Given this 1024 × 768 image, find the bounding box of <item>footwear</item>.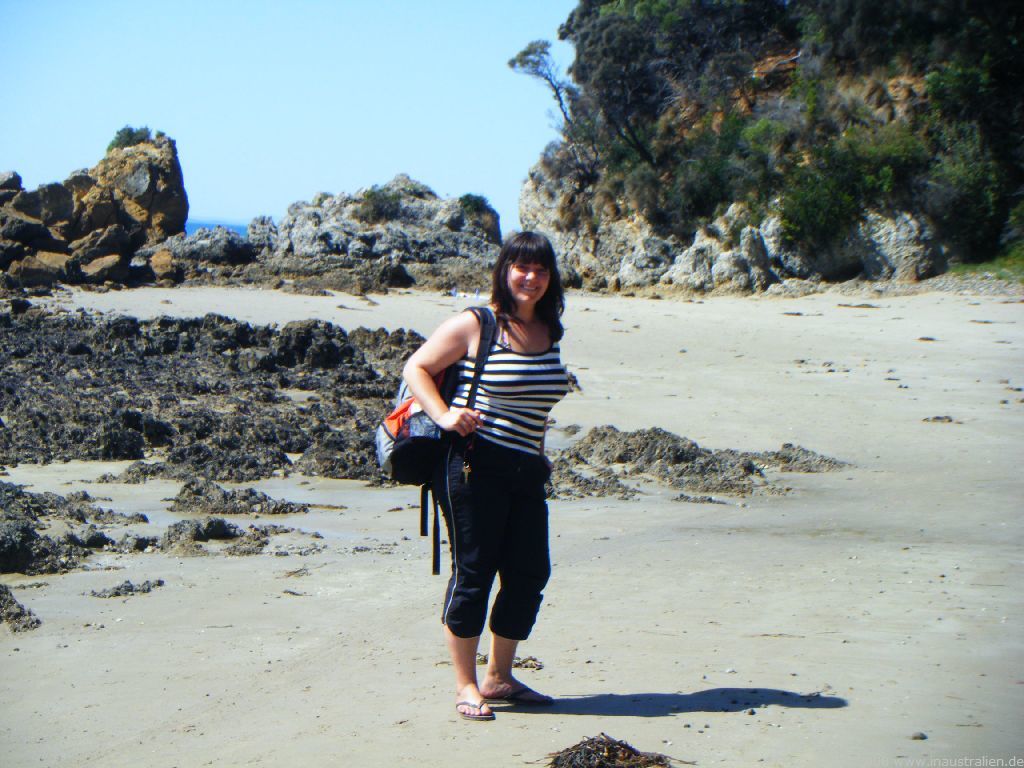
Rect(480, 677, 548, 710).
